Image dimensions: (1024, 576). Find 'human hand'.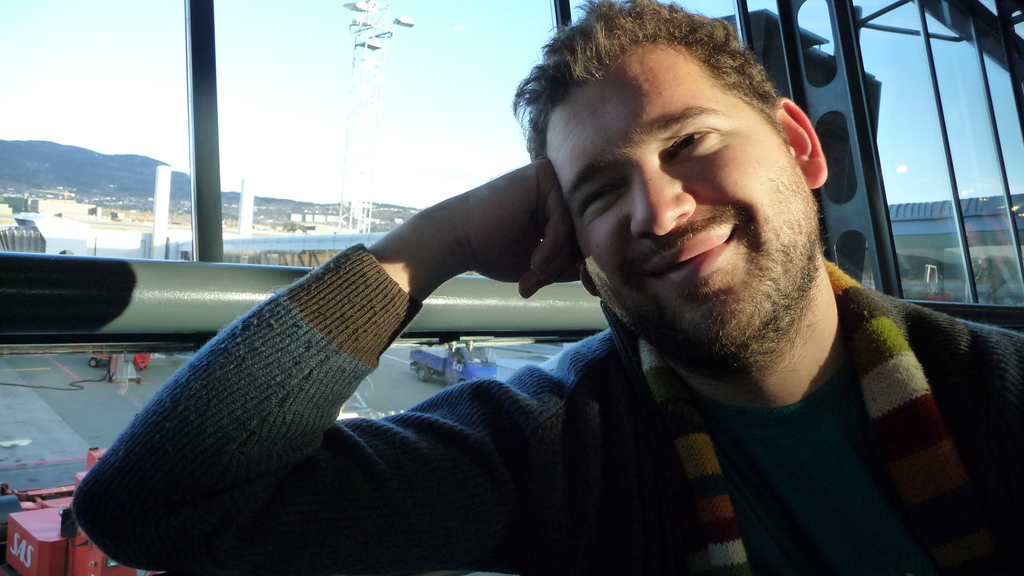
<region>371, 159, 566, 292</region>.
